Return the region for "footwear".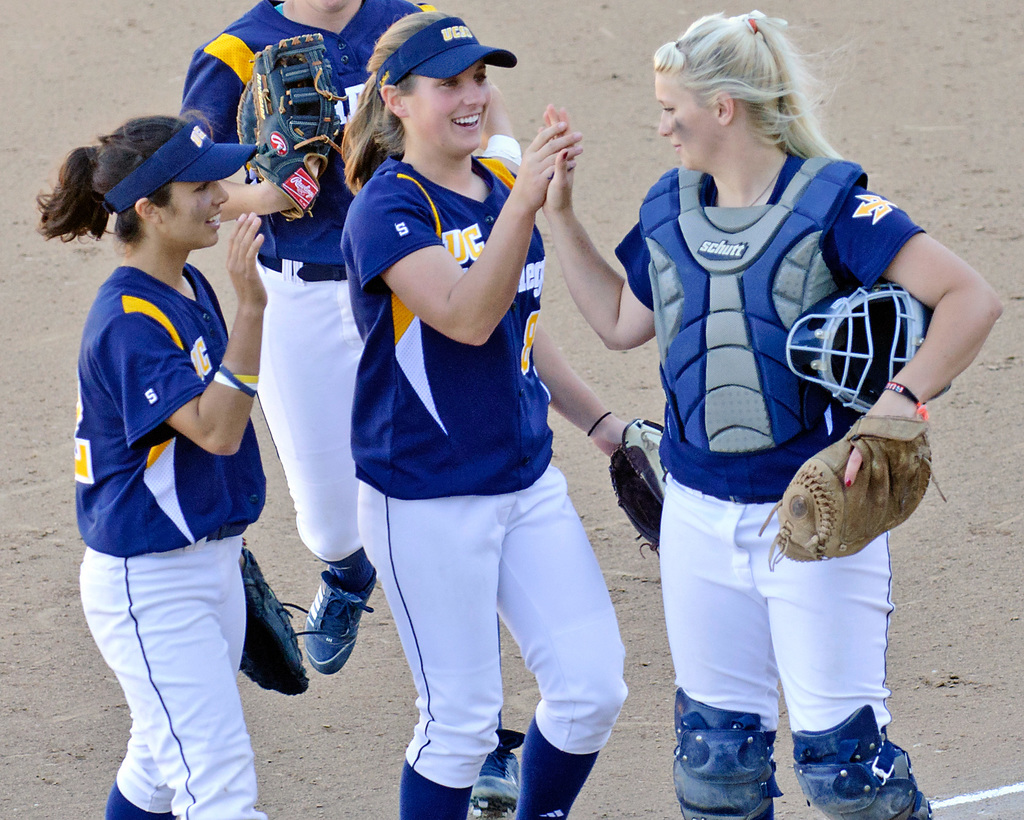
[463, 738, 522, 819].
